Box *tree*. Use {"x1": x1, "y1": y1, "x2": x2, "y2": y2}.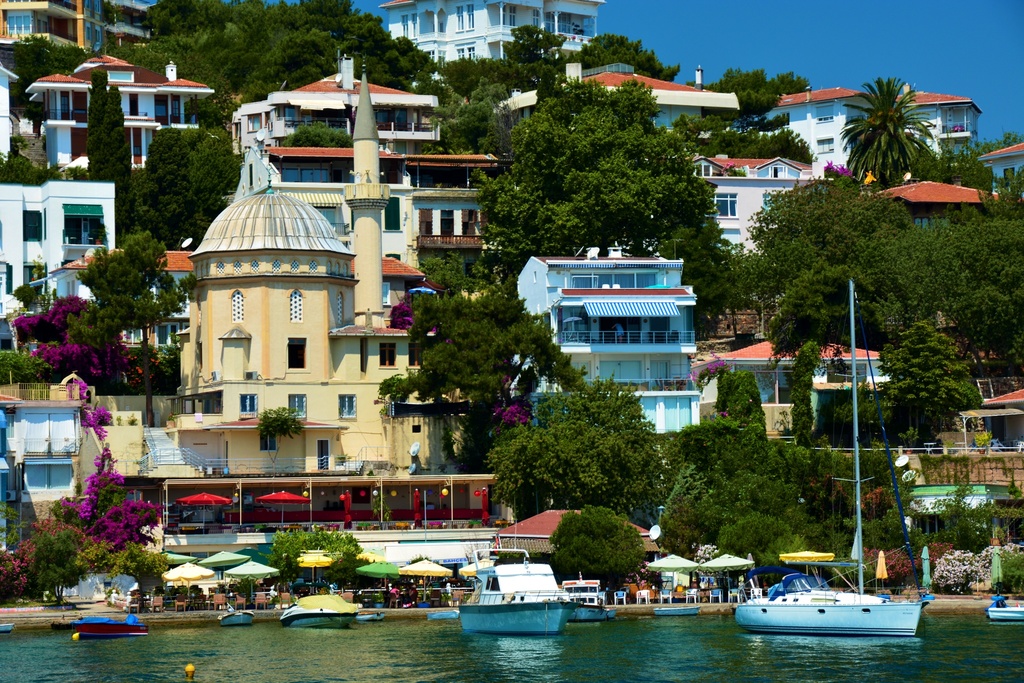
{"x1": 102, "y1": 0, "x2": 431, "y2": 132}.
